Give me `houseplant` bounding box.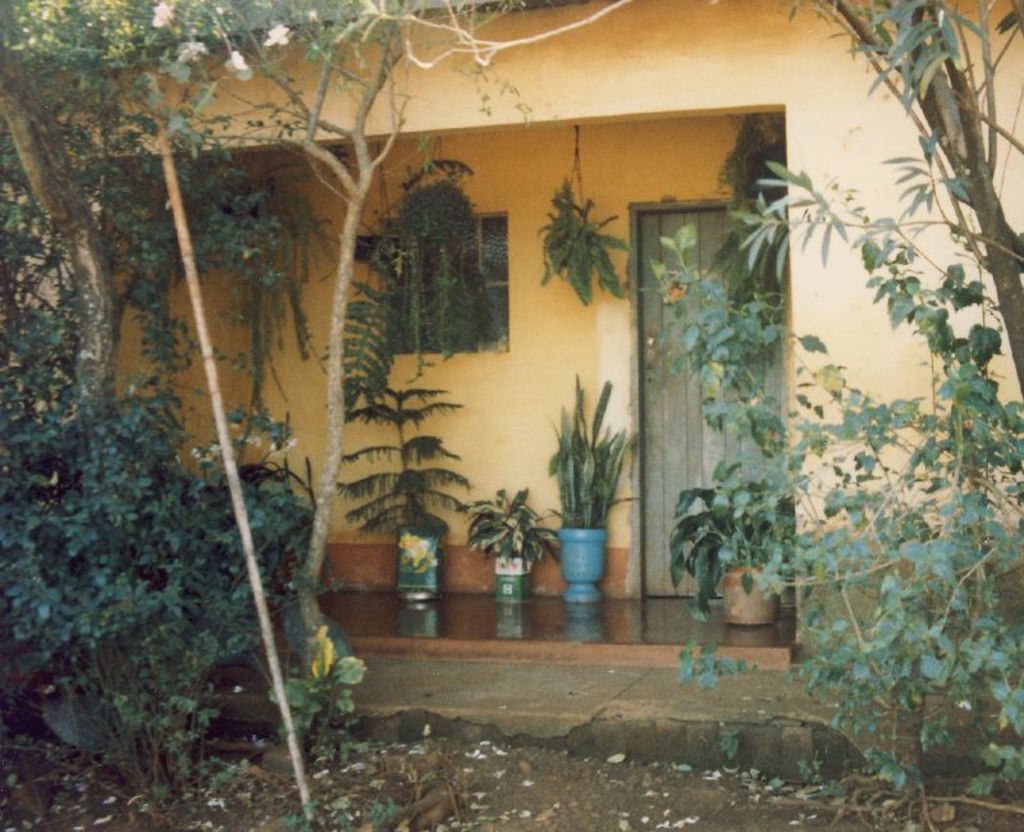
544:369:637:599.
